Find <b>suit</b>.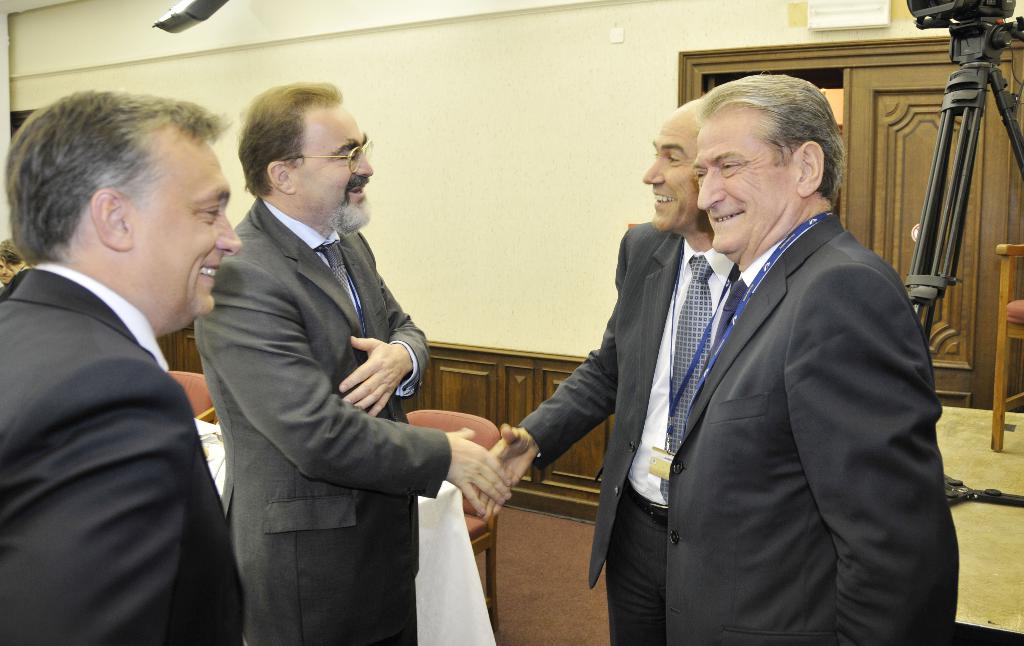
Rect(206, 70, 461, 636).
